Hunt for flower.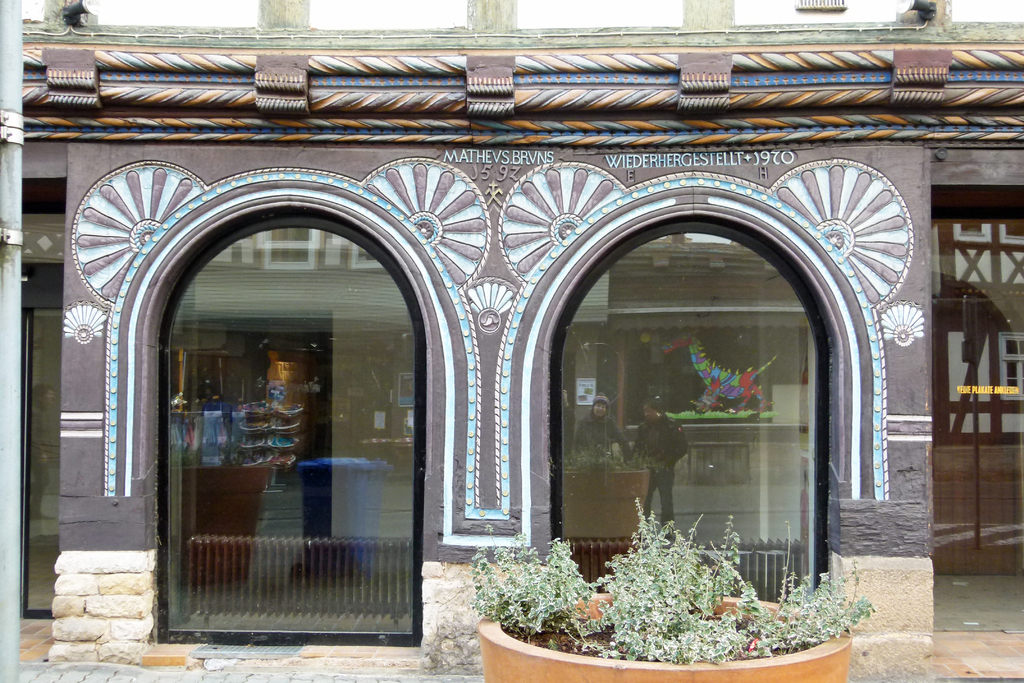
Hunted down at x1=369 y1=160 x2=492 y2=290.
